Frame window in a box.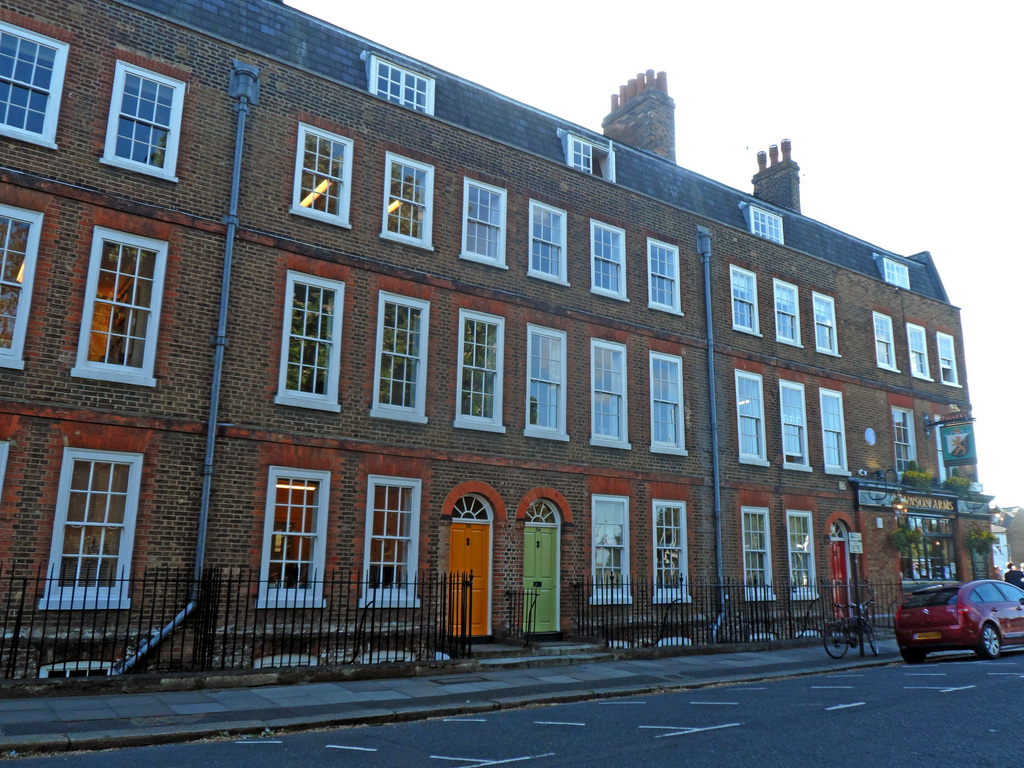
x1=931, y1=330, x2=963, y2=393.
